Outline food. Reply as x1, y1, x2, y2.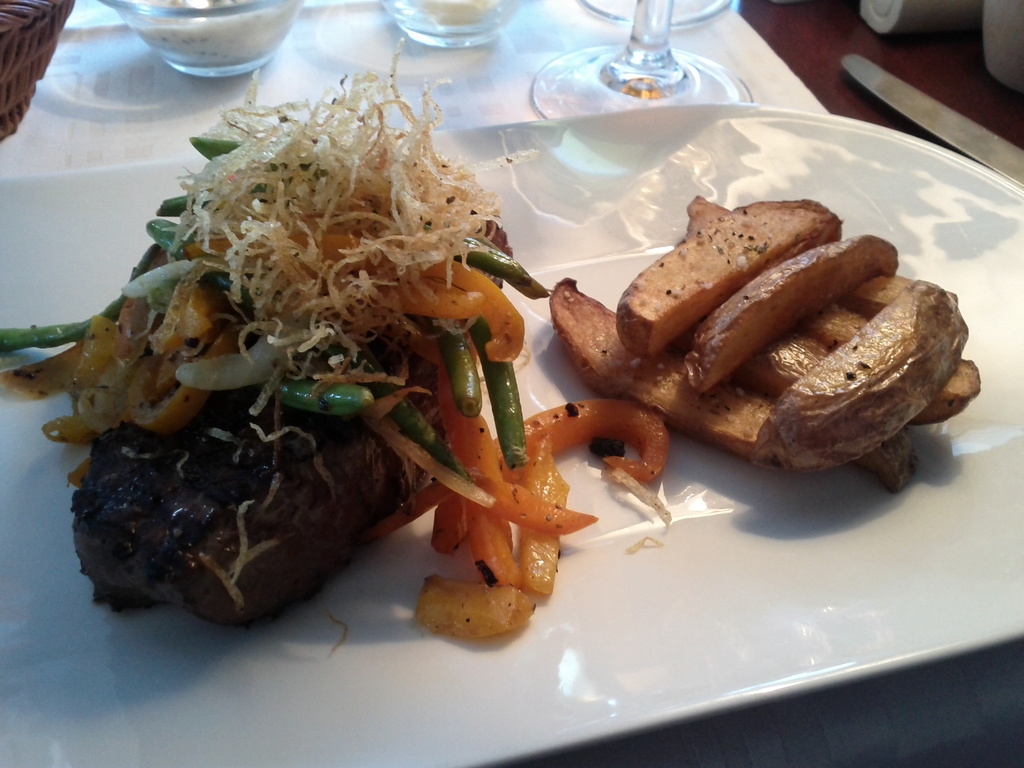
0, 37, 670, 637.
